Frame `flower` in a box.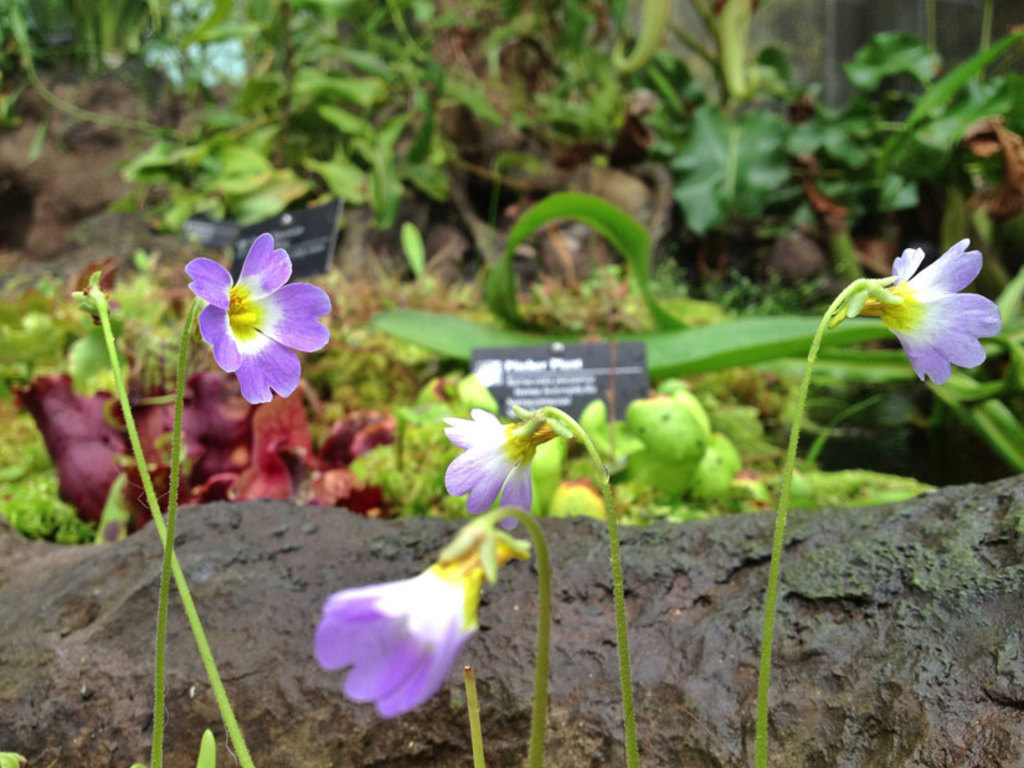
832:234:1003:380.
